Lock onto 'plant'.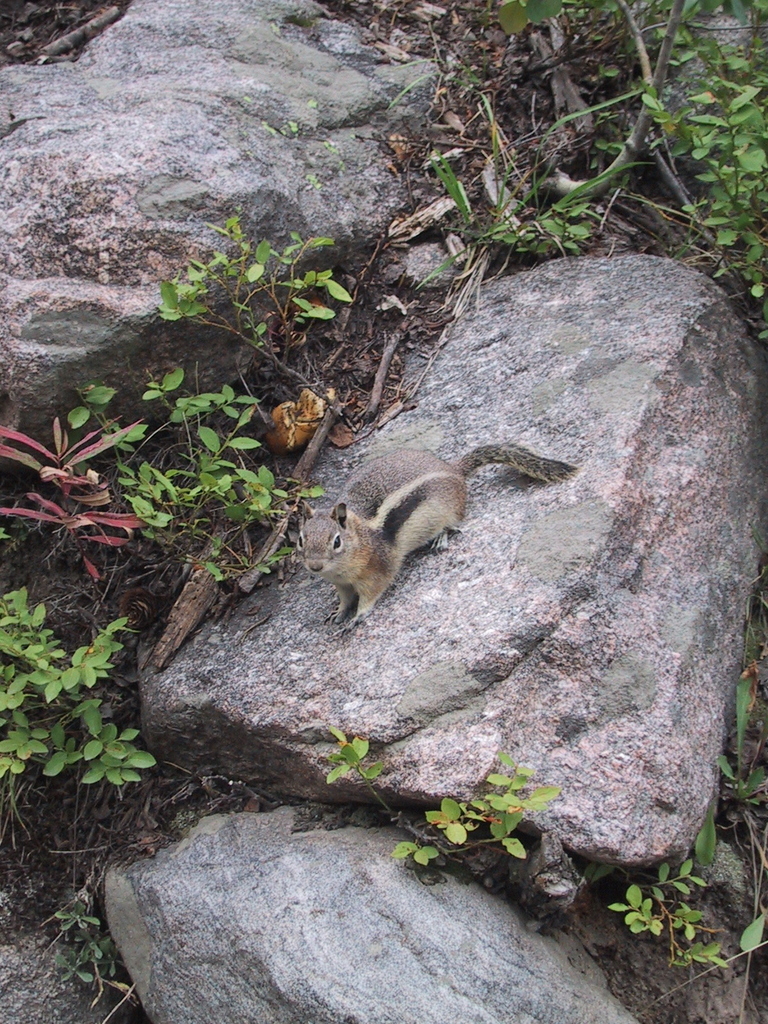
Locked: 155,212,353,385.
